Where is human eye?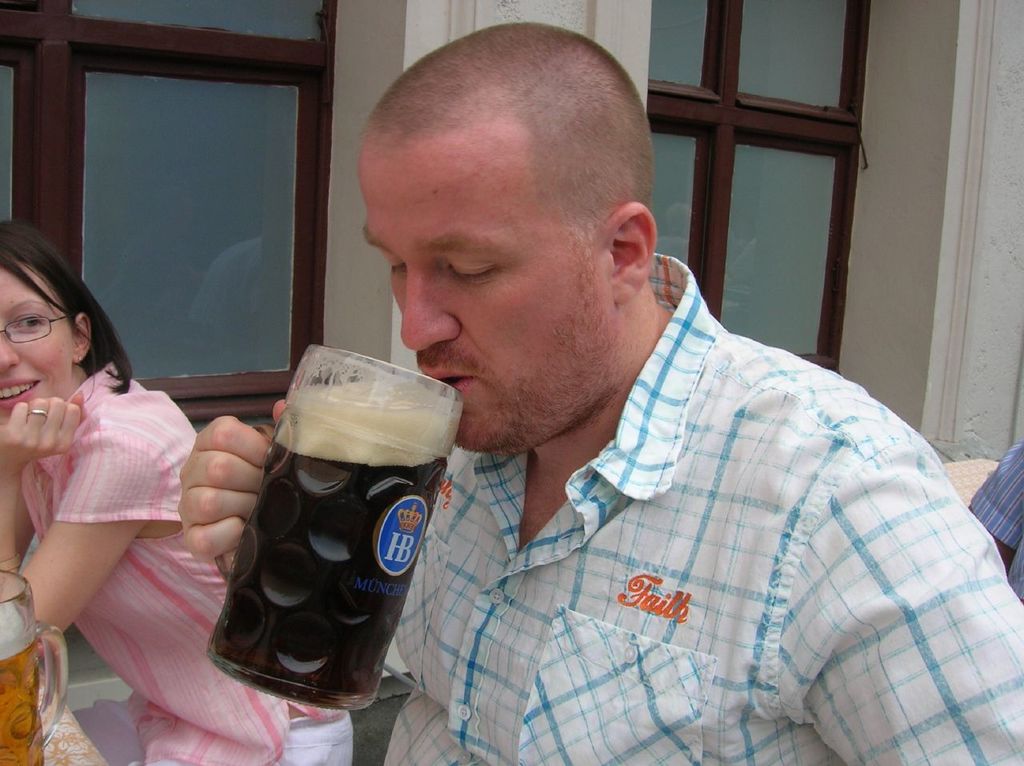
(x1=441, y1=256, x2=503, y2=284).
